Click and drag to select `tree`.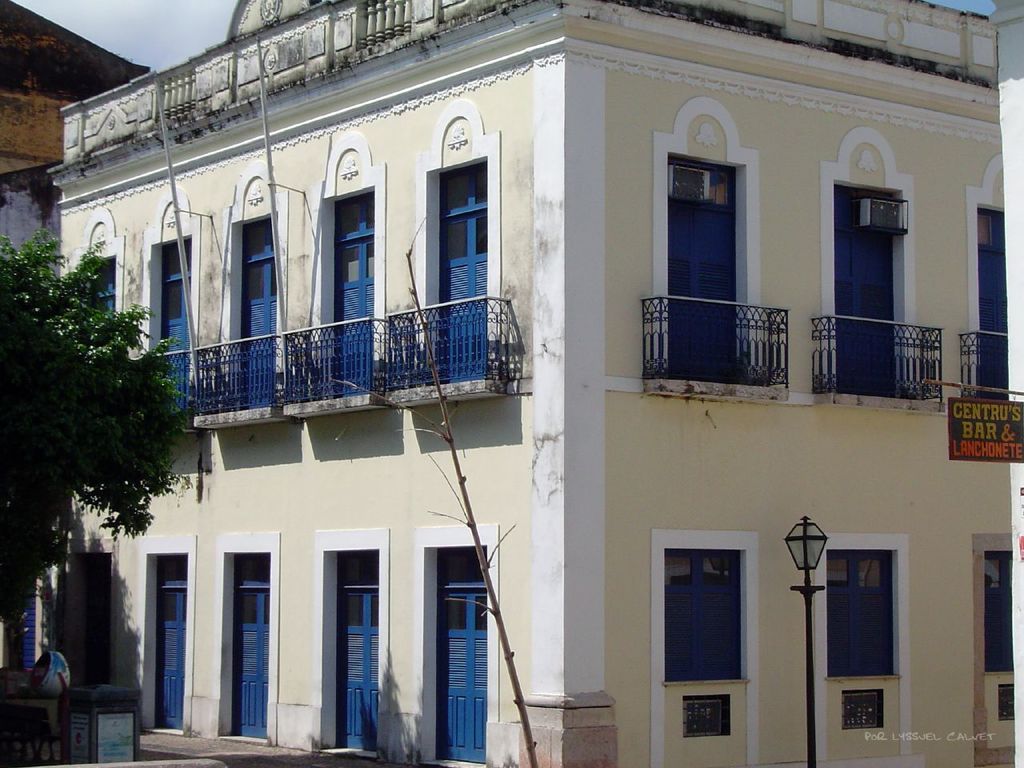
Selection: {"x1": 38, "y1": 238, "x2": 184, "y2": 594}.
